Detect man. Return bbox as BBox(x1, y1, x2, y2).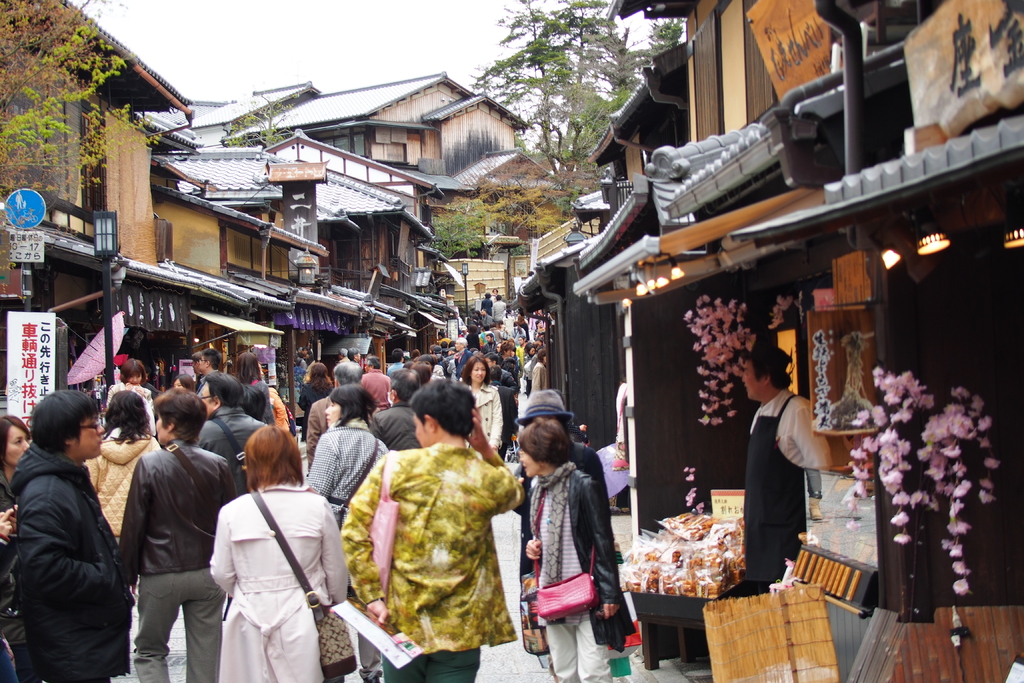
BBox(198, 372, 271, 459).
